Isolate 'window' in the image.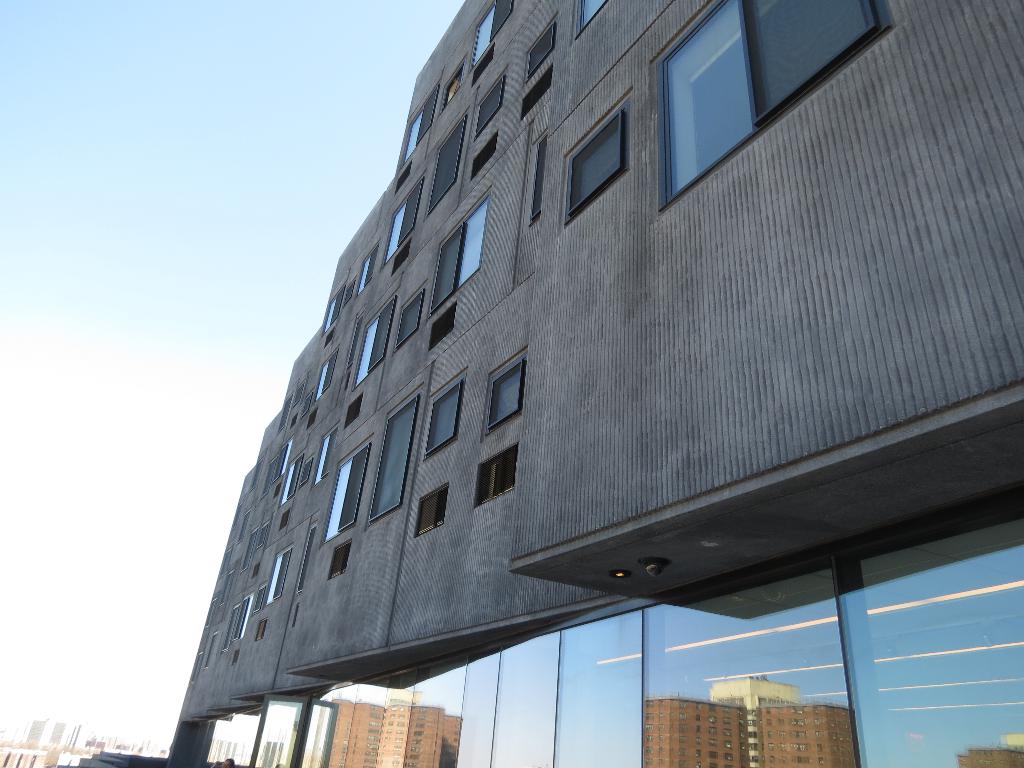
Isolated region: select_region(296, 376, 309, 393).
